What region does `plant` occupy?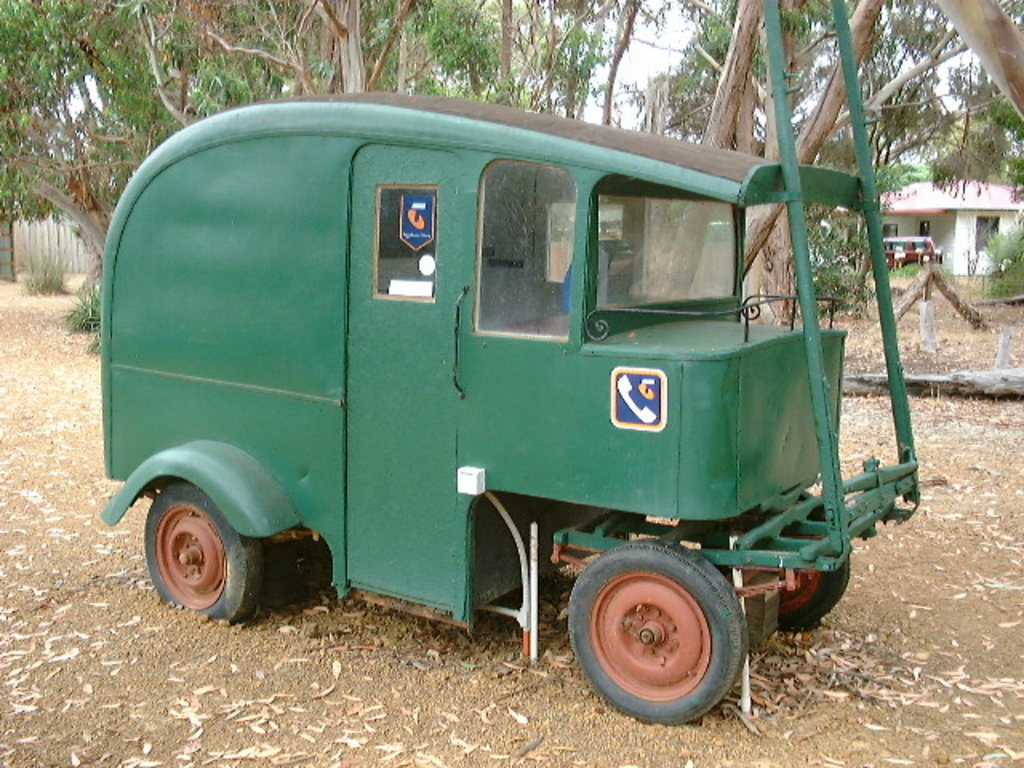
{"left": 62, "top": 275, "right": 99, "bottom": 346}.
